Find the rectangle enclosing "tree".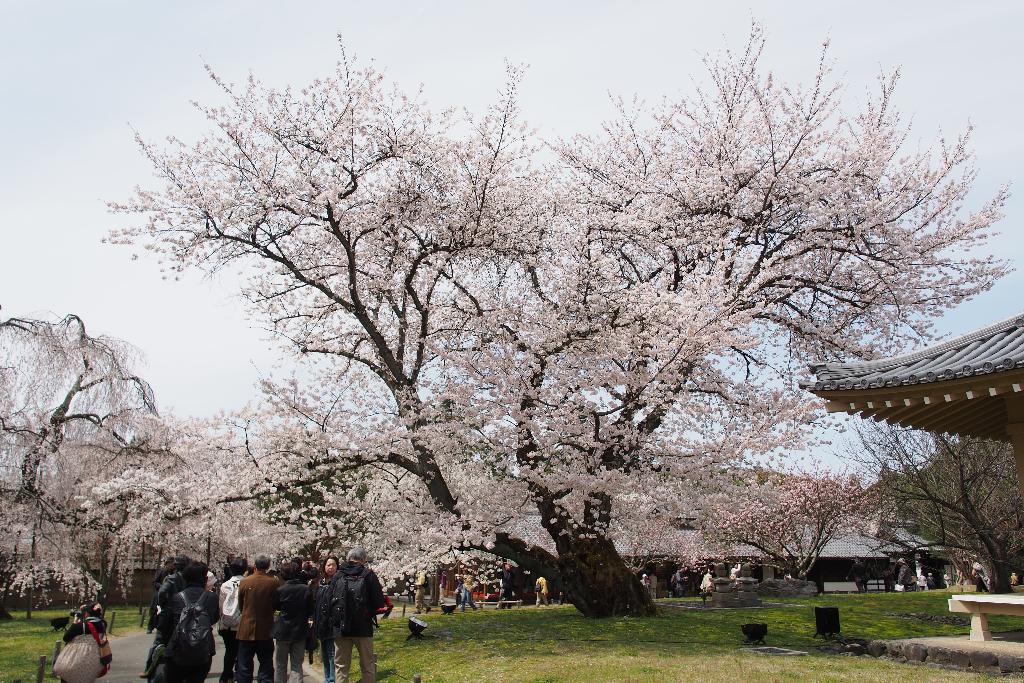
x1=839 y1=406 x2=1023 y2=588.
